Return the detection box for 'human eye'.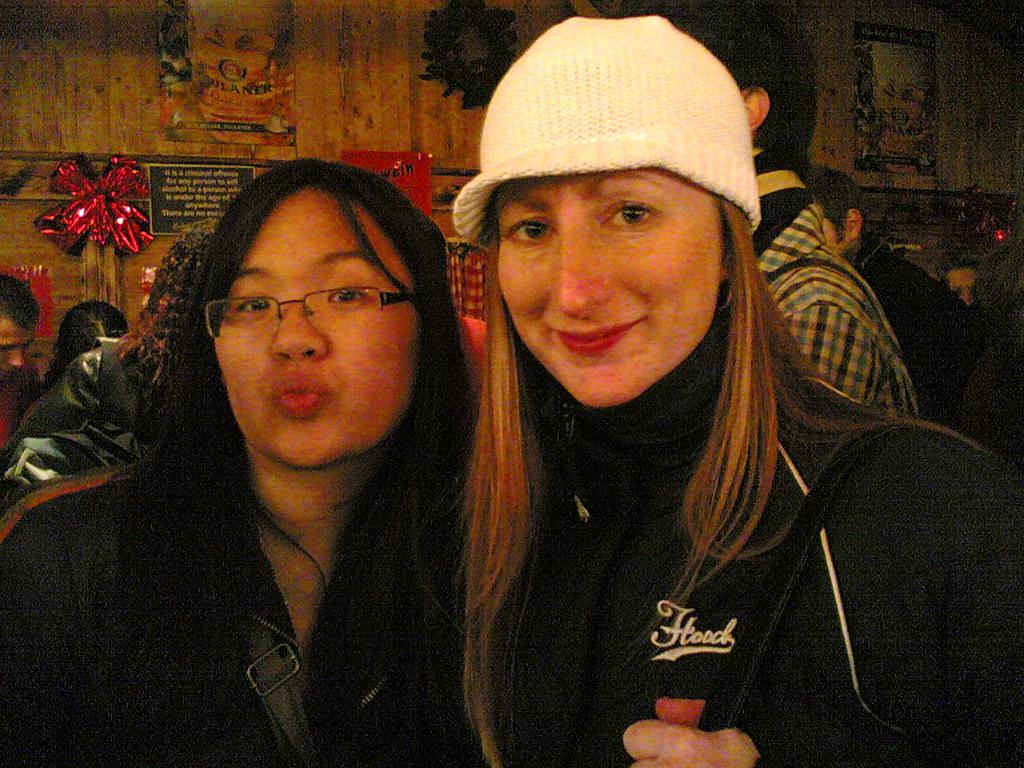
box=[322, 274, 378, 310].
